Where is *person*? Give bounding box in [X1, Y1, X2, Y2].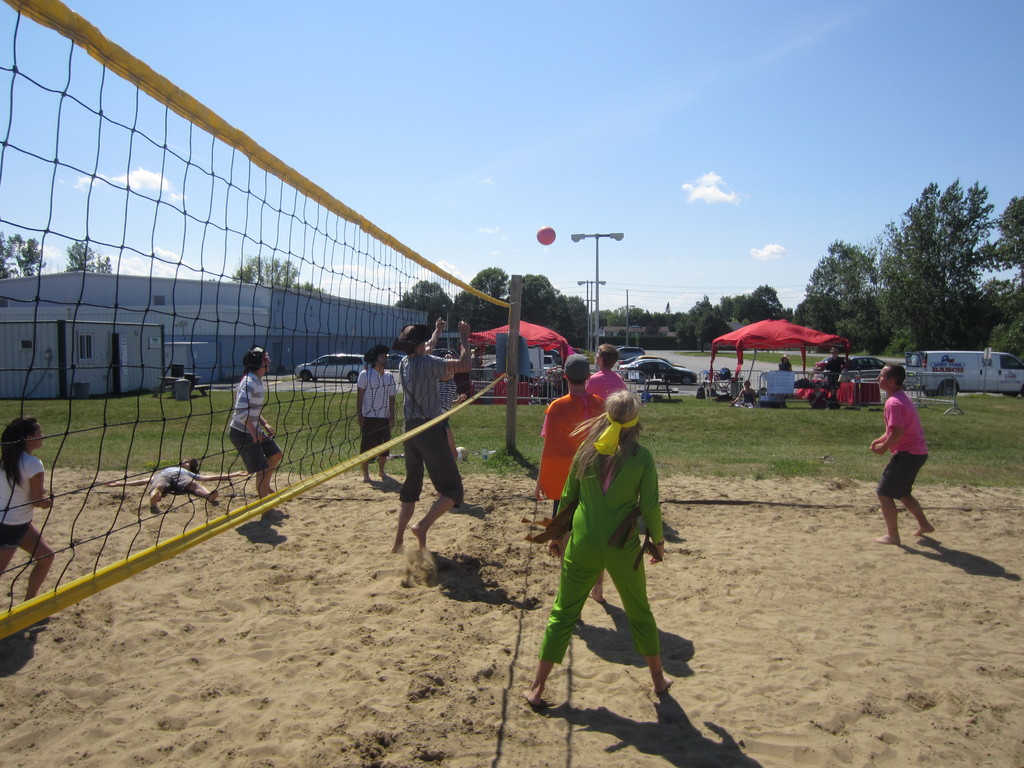
[536, 354, 612, 577].
